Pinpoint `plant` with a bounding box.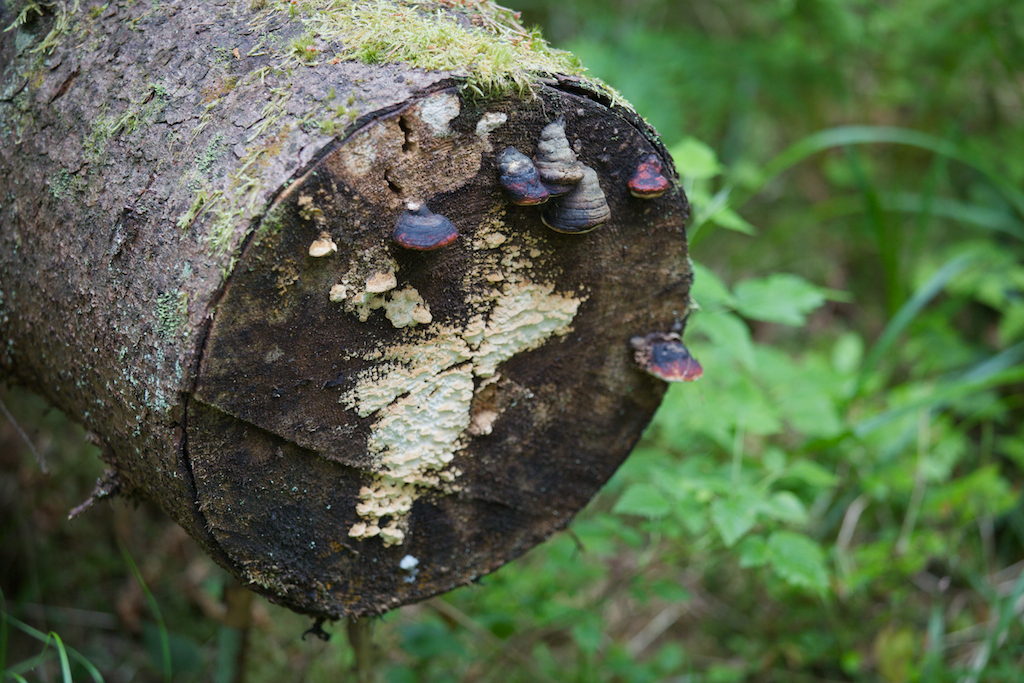
BBox(601, 131, 858, 599).
